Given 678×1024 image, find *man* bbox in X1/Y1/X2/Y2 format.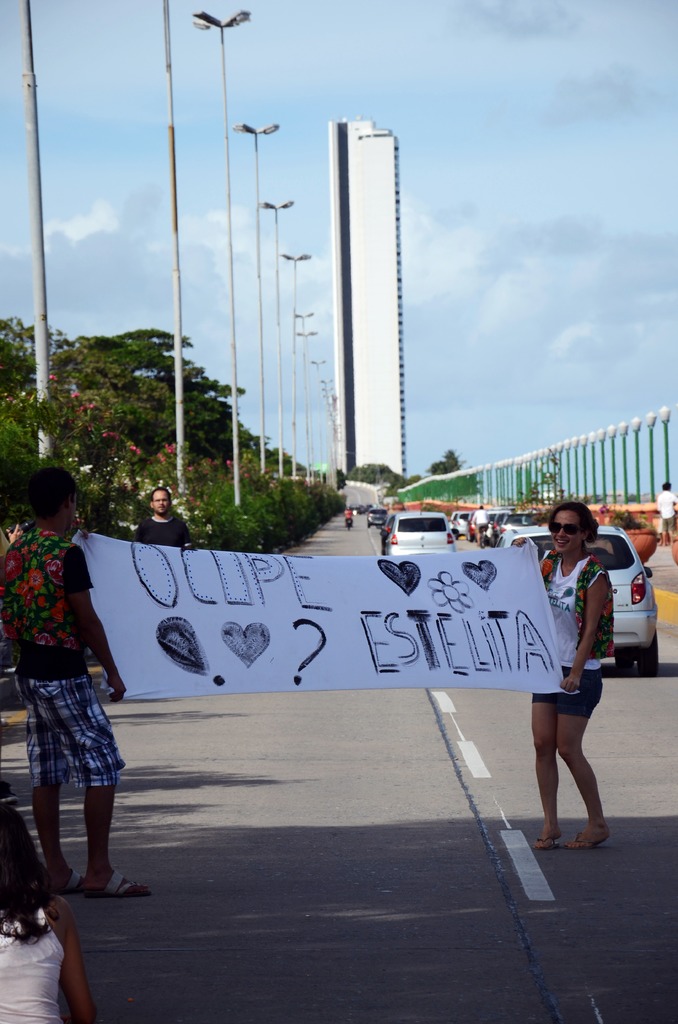
8/447/128/918.
